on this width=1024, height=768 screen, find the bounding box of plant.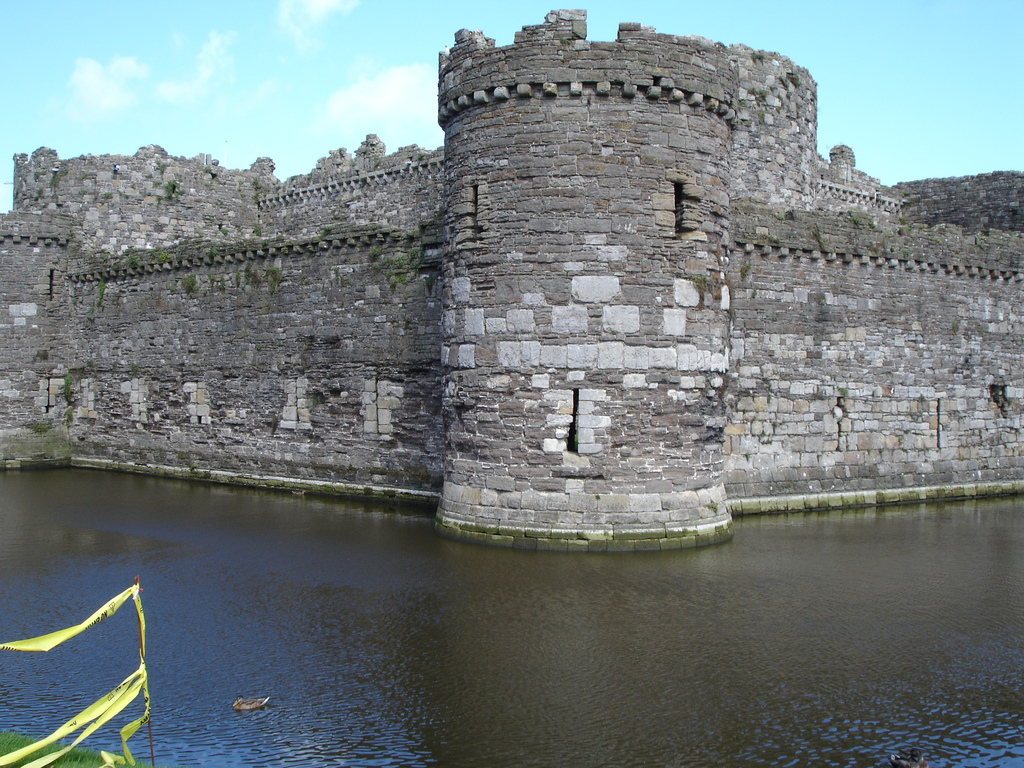
Bounding box: pyautogui.locateOnScreen(219, 278, 228, 286).
